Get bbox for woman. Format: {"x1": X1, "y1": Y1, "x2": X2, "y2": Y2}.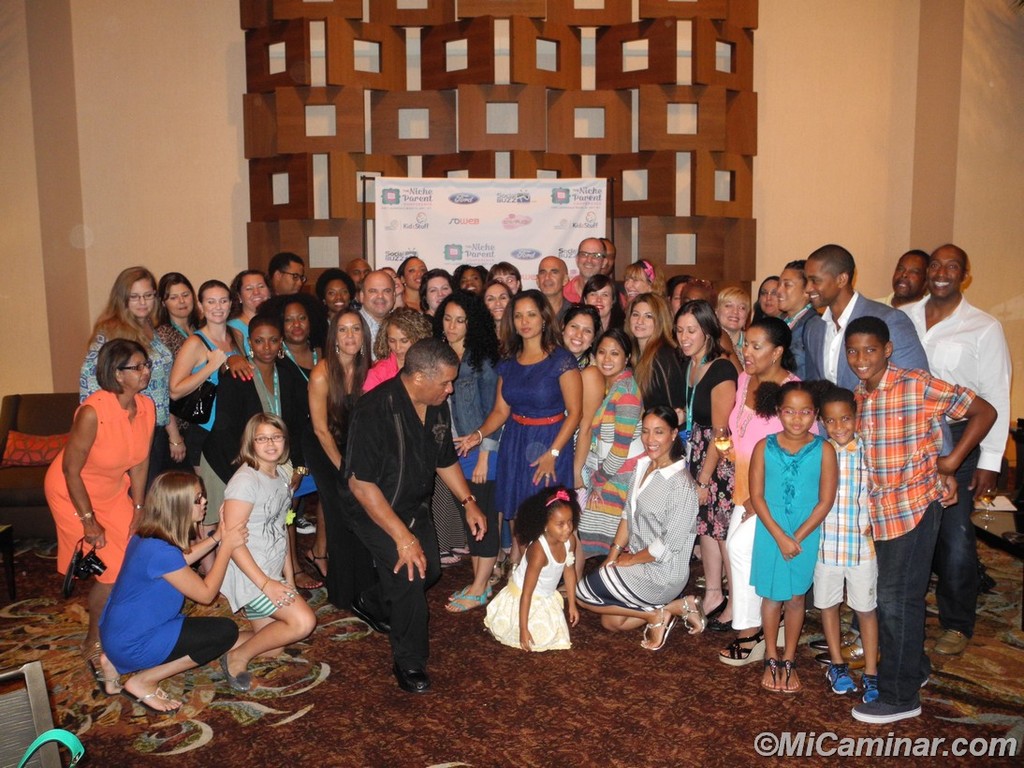
{"x1": 425, "y1": 288, "x2": 500, "y2": 613}.
